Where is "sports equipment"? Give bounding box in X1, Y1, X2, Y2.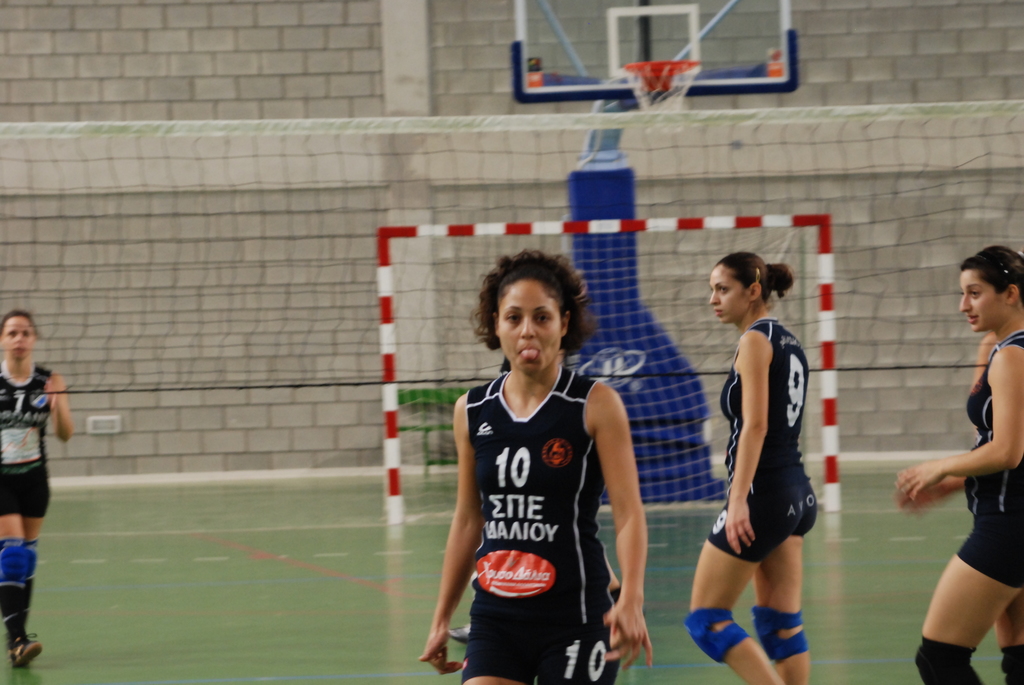
378, 219, 836, 522.
